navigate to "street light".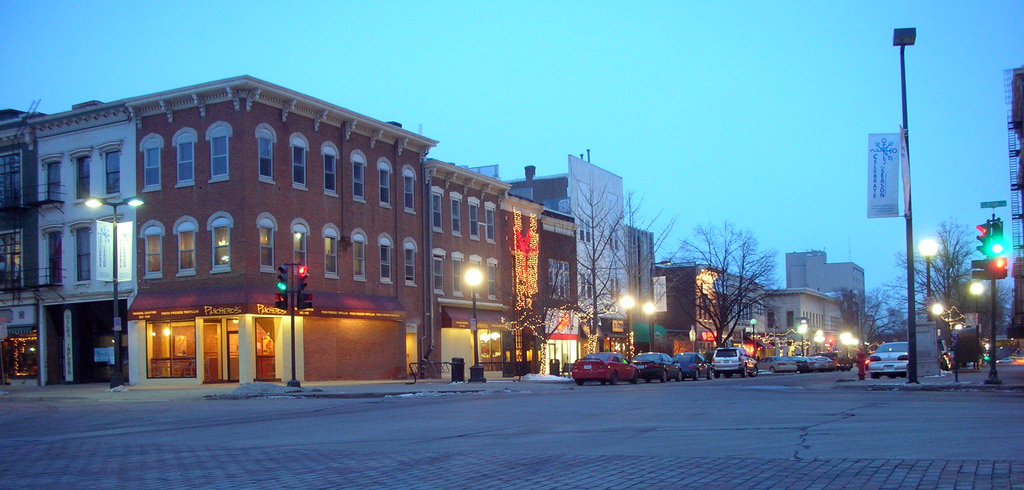
Navigation target: locate(641, 299, 660, 354).
